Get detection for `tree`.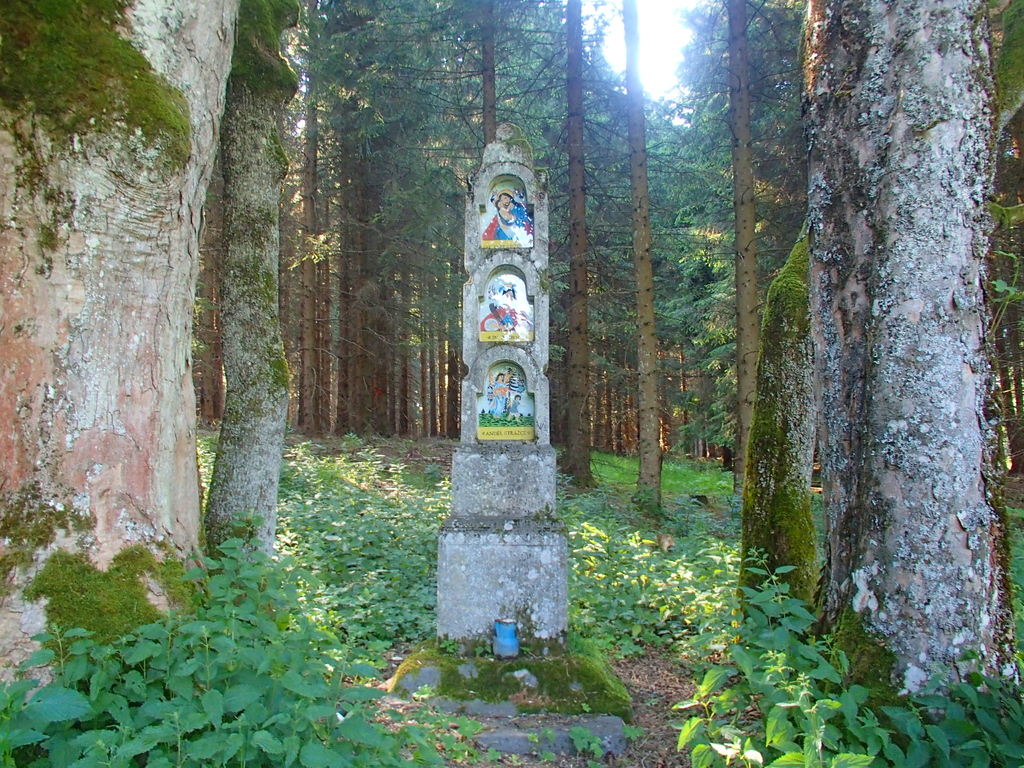
Detection: (722,0,776,518).
